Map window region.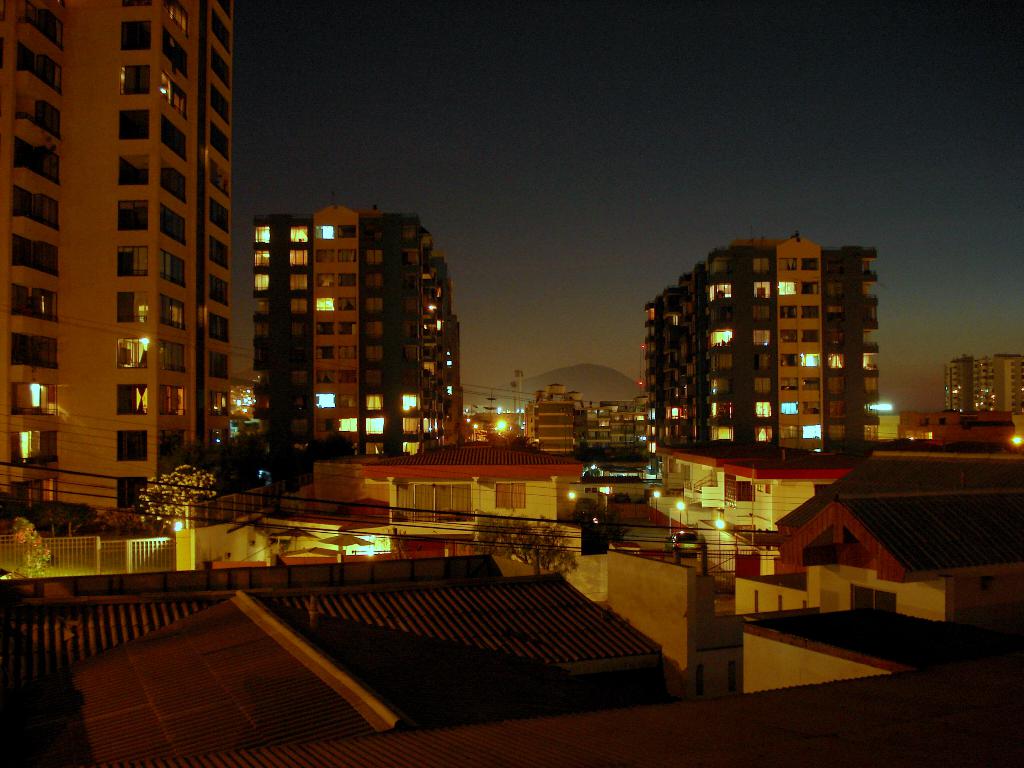
Mapped to Rect(750, 329, 769, 345).
